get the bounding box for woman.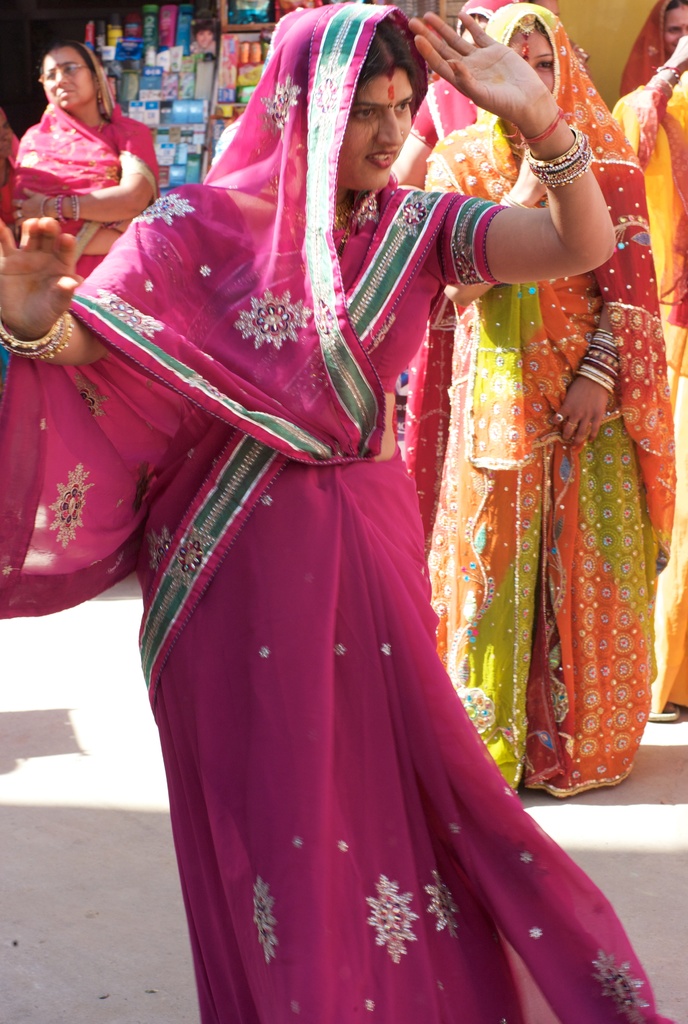
<bbox>391, 2, 510, 182</bbox>.
